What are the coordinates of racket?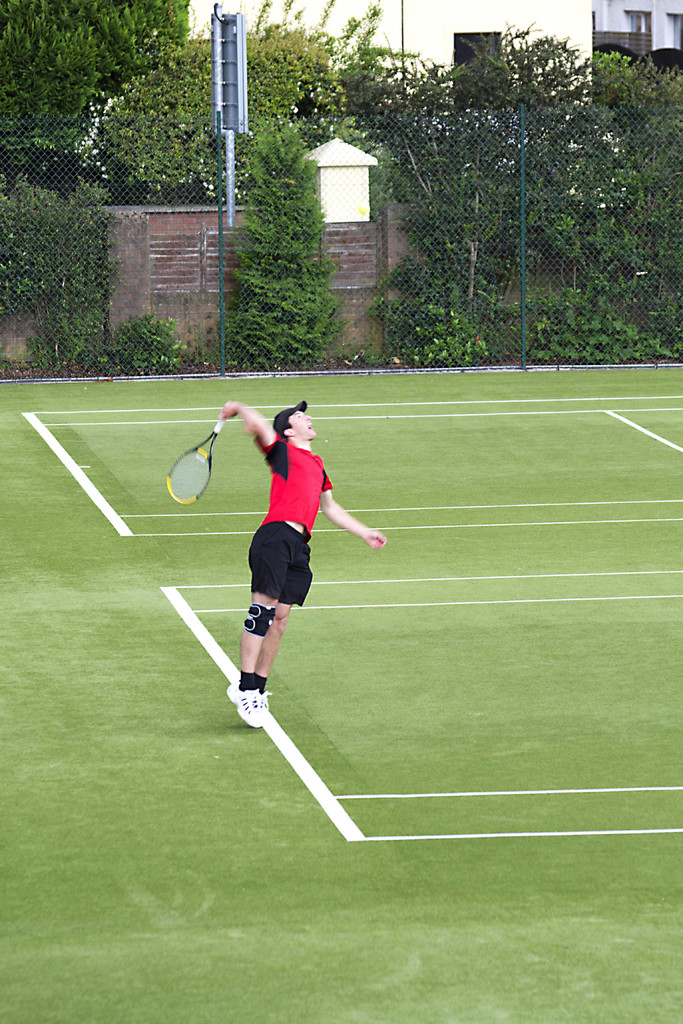
bbox(167, 418, 225, 506).
